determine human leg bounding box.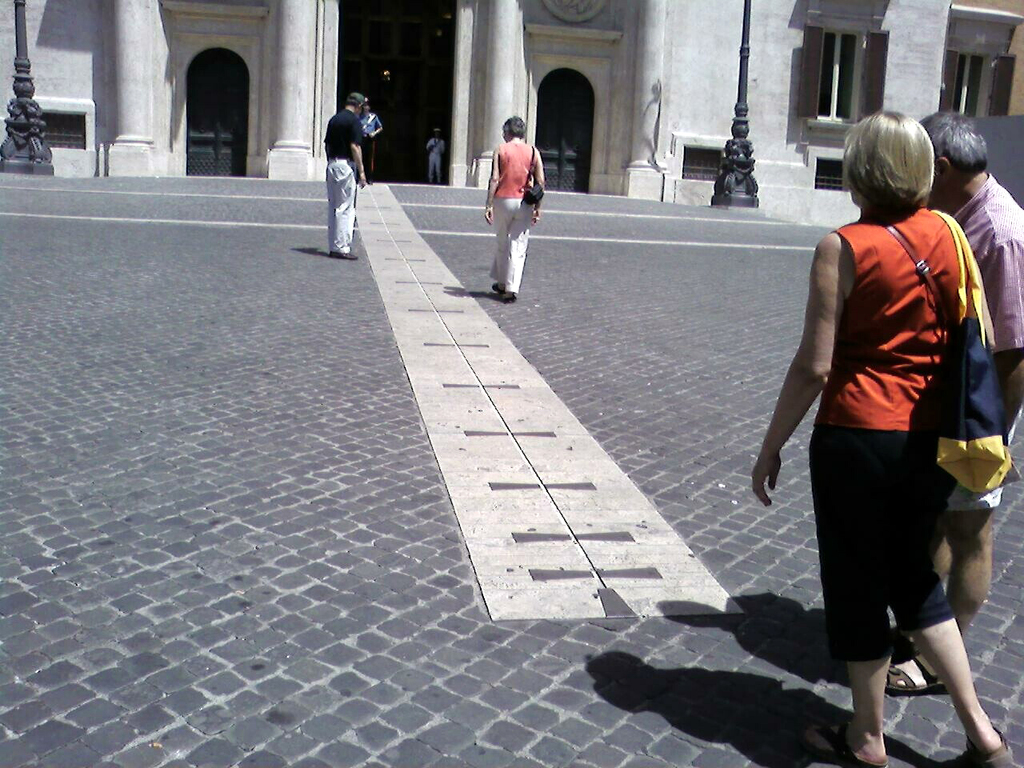
Determined: [left=892, top=430, right=986, bottom=767].
